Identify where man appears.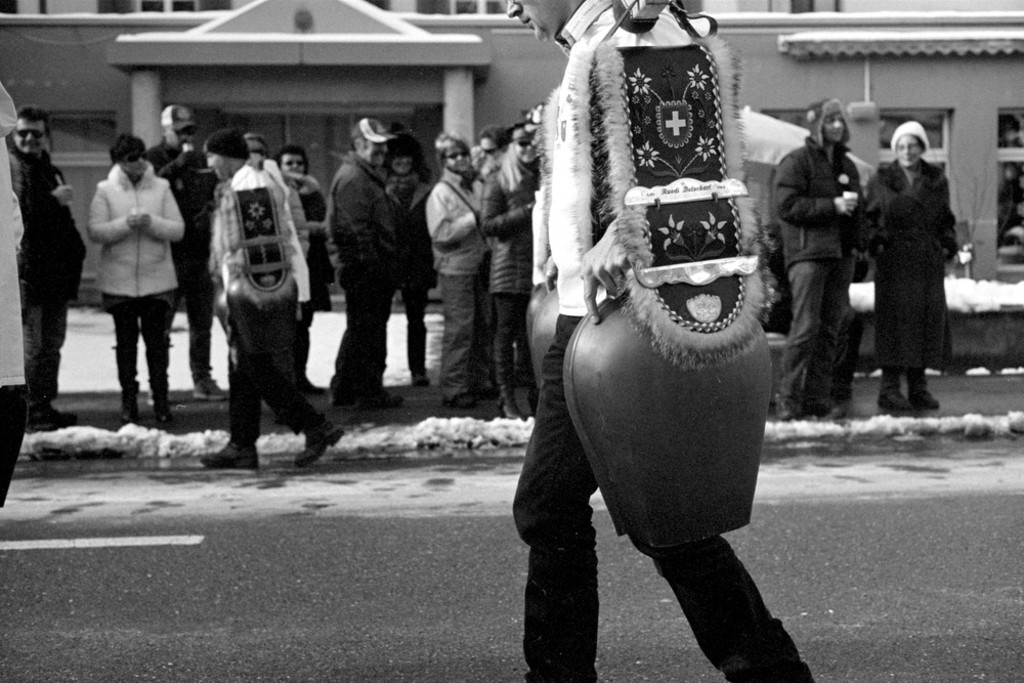
Appears at rect(145, 105, 236, 399).
